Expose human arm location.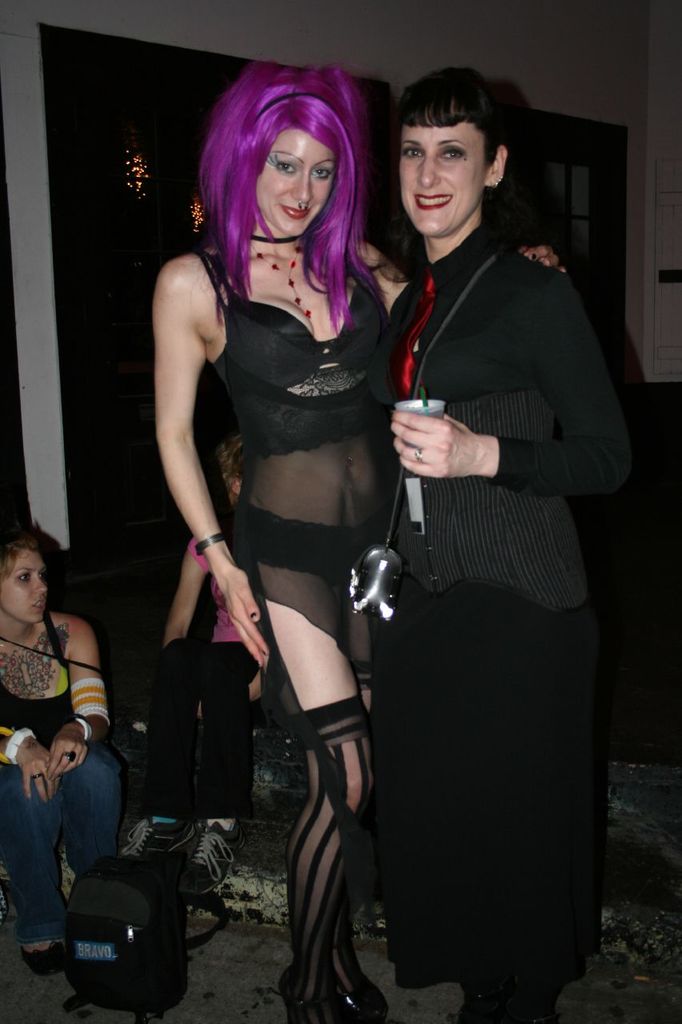
Exposed at 510 240 568 279.
